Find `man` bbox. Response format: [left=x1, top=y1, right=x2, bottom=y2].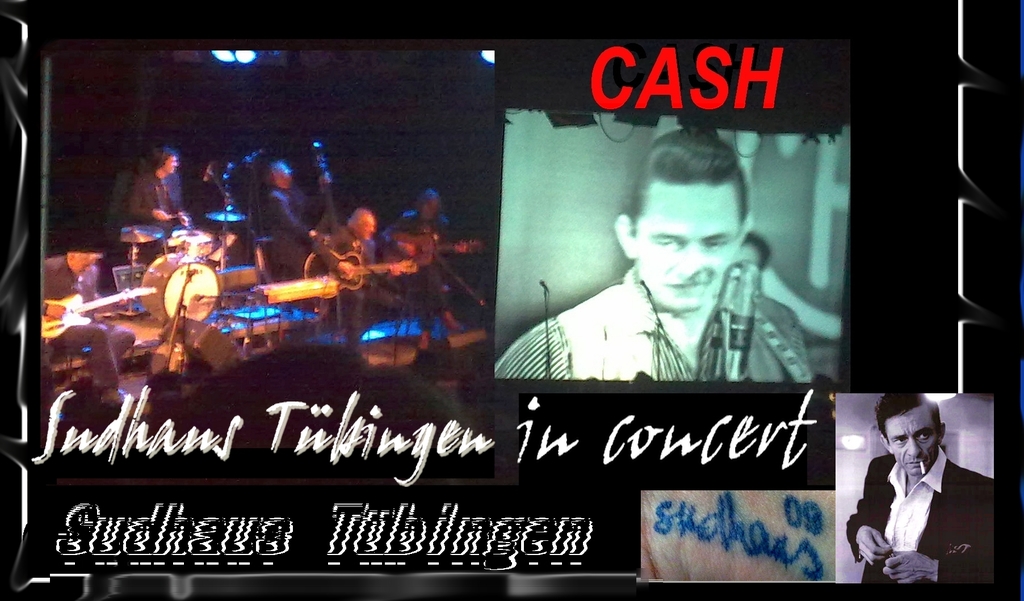
[left=315, top=200, right=428, bottom=379].
